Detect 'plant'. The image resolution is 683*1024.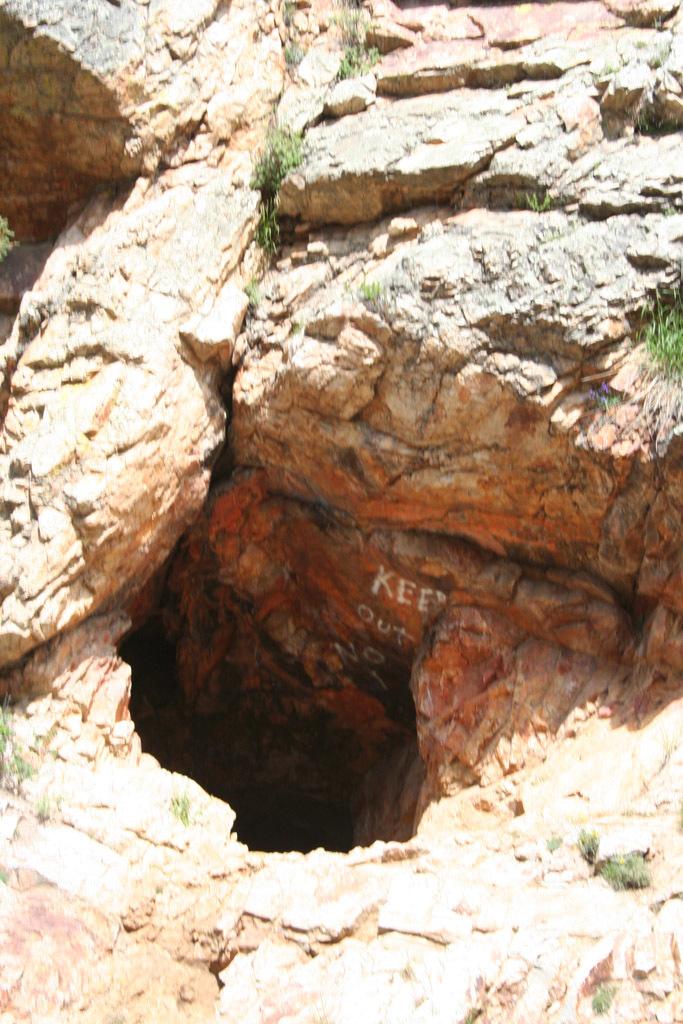
(x1=286, y1=39, x2=311, y2=67).
